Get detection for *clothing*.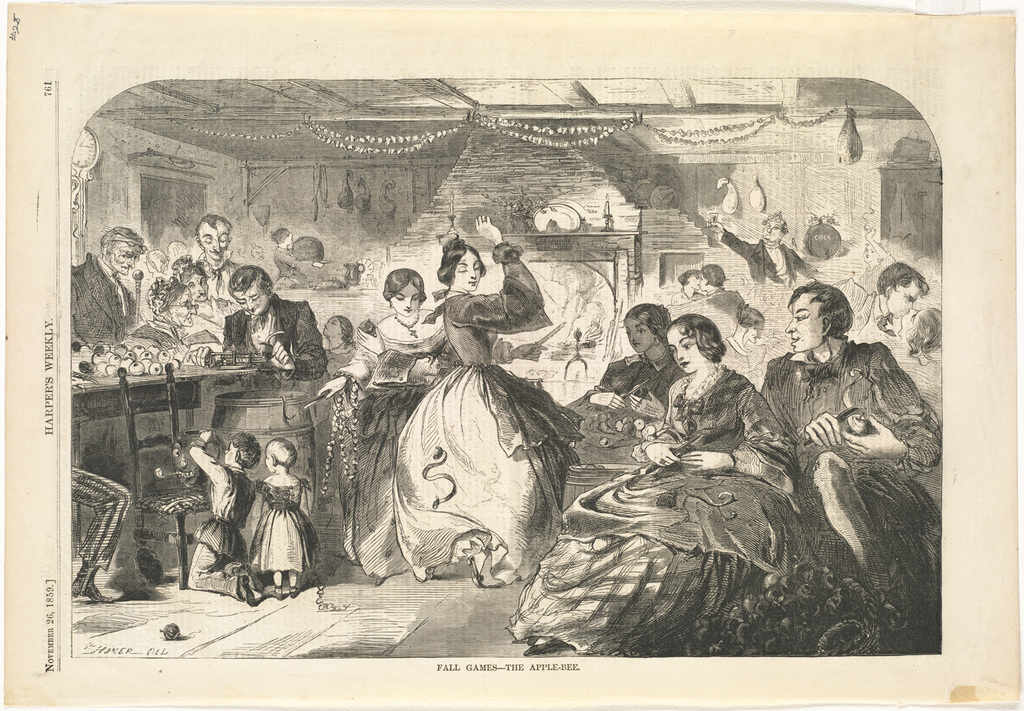
Detection: 572,348,864,644.
